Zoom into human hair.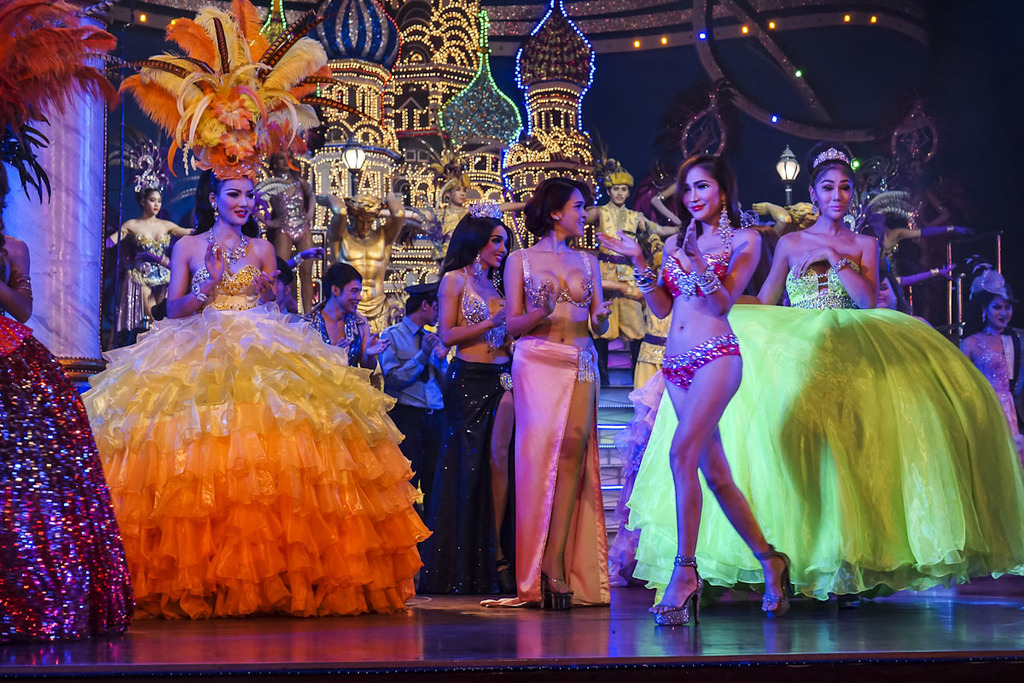
Zoom target: 192, 162, 263, 237.
